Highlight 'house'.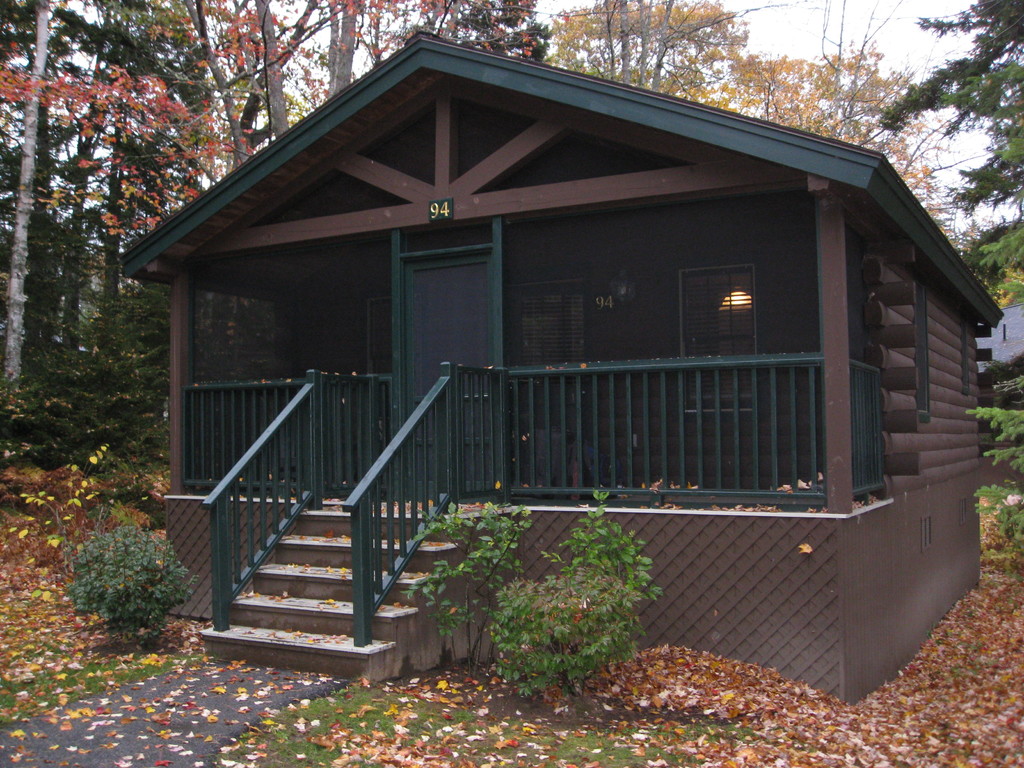
Highlighted region: Rect(143, 0, 1023, 636).
